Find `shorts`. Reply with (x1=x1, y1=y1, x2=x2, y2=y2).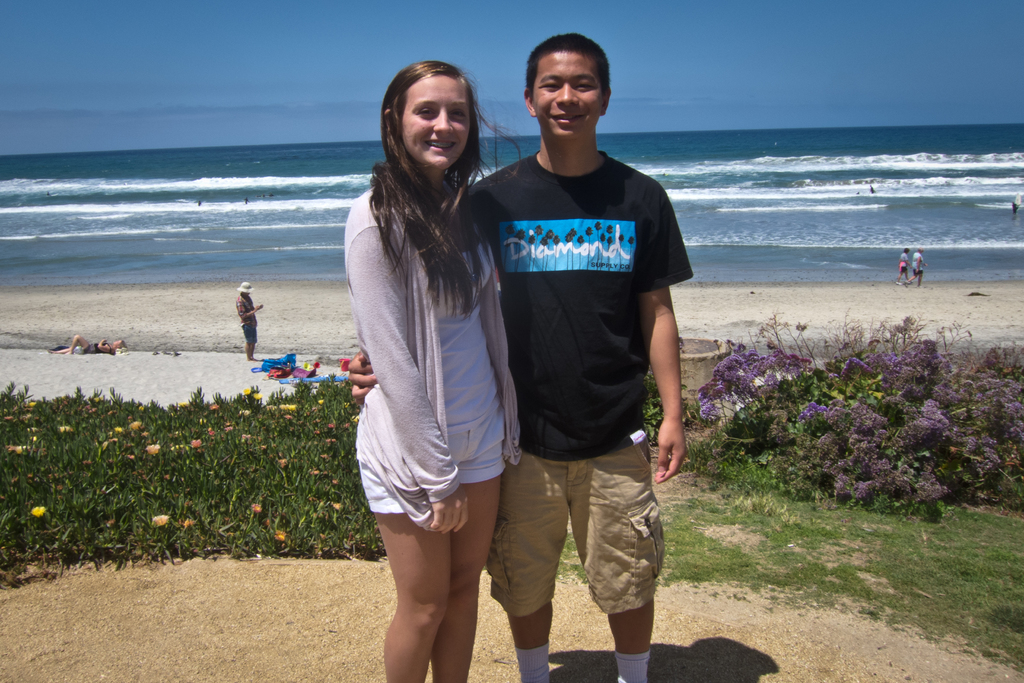
(x1=911, y1=270, x2=922, y2=276).
